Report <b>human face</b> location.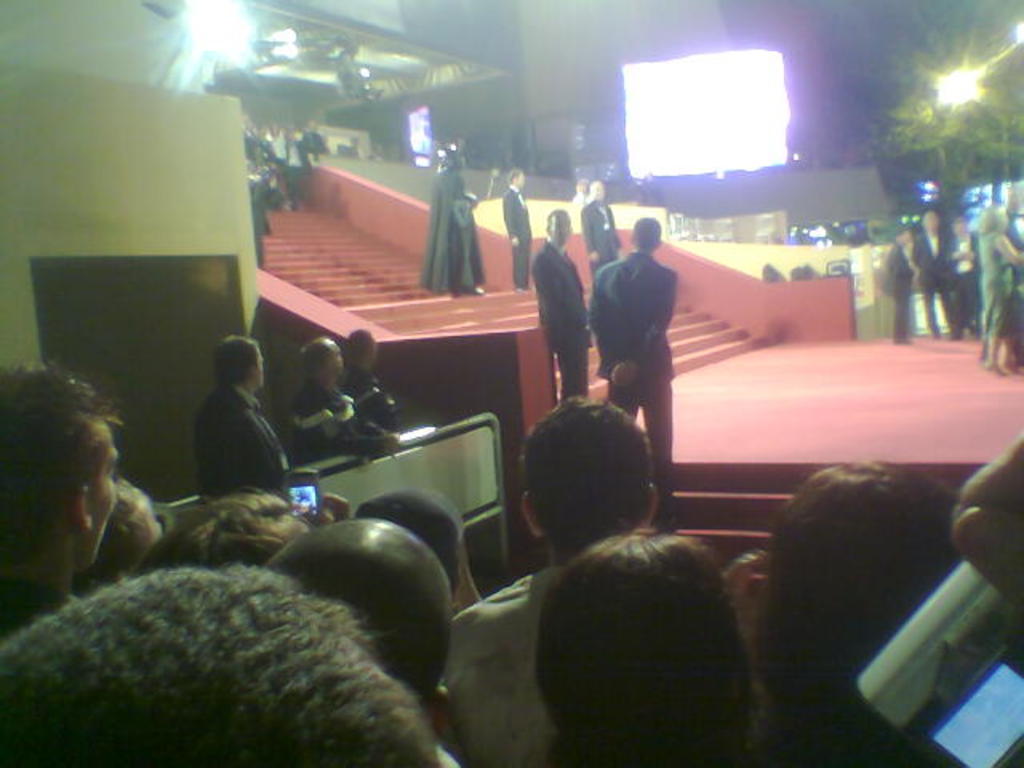
Report: x1=94 y1=429 x2=117 y2=557.
